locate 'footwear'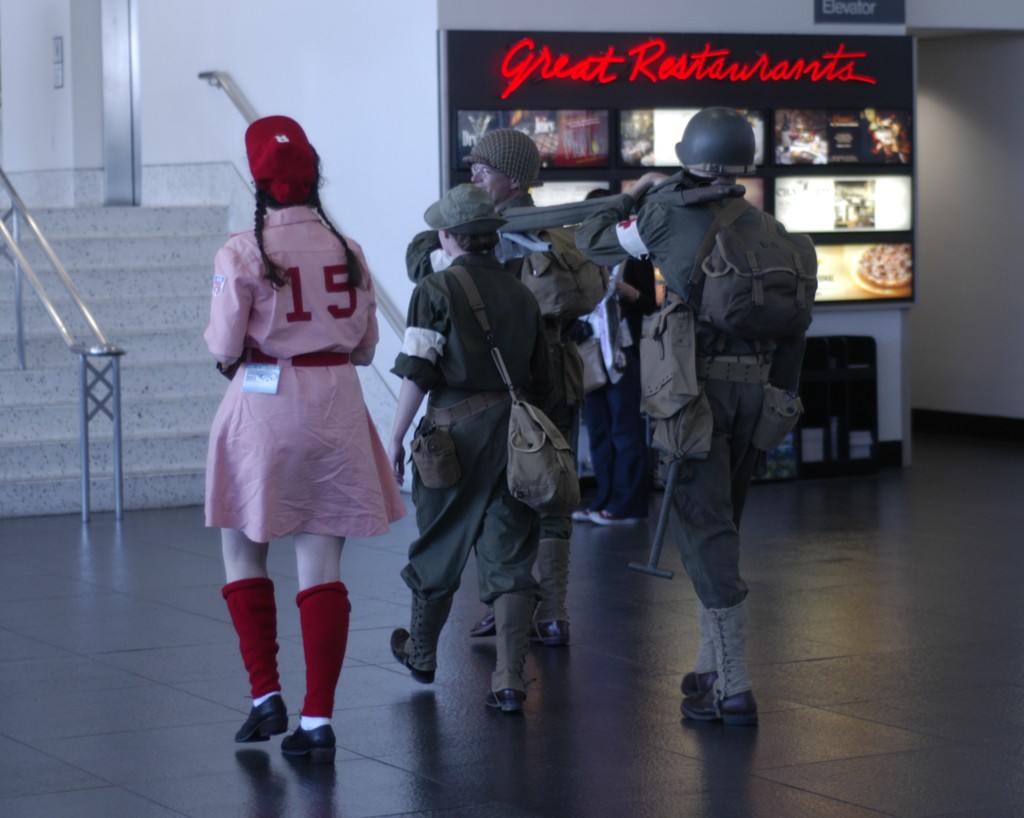
(left=572, top=503, right=601, bottom=520)
